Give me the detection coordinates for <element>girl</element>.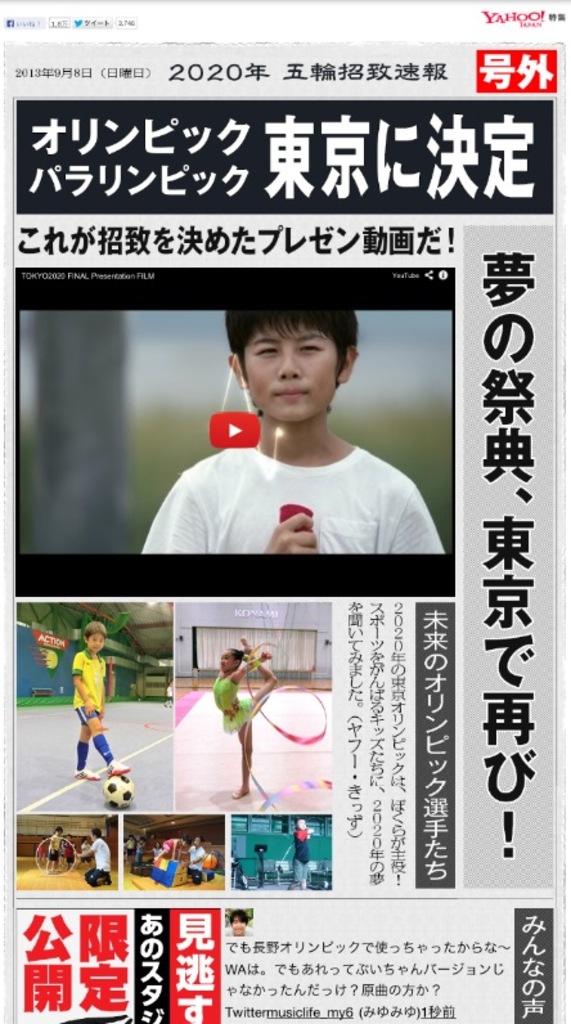
(x1=208, y1=647, x2=276, y2=795).
